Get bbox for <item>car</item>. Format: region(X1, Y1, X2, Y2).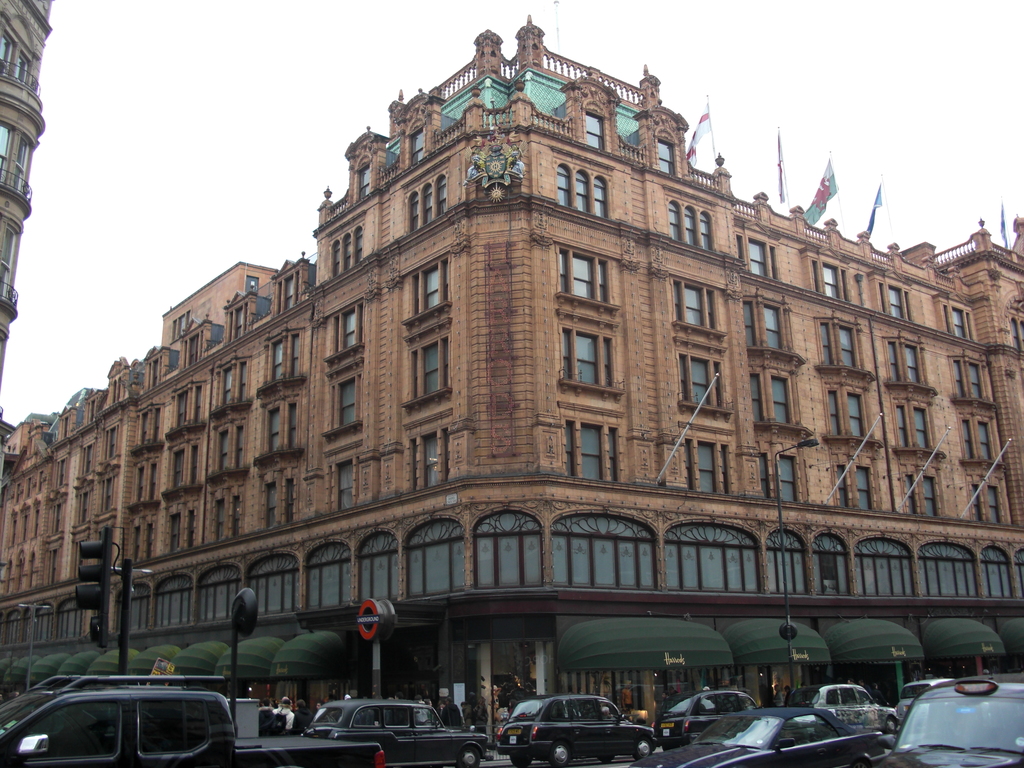
region(650, 685, 758, 749).
